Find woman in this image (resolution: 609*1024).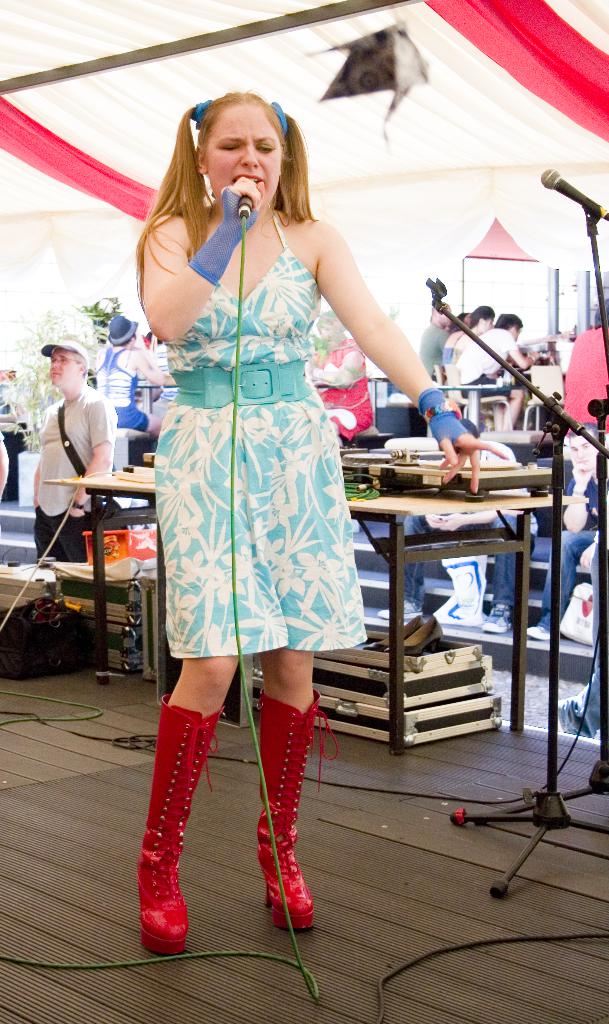
<bbox>136, 93, 506, 954</bbox>.
